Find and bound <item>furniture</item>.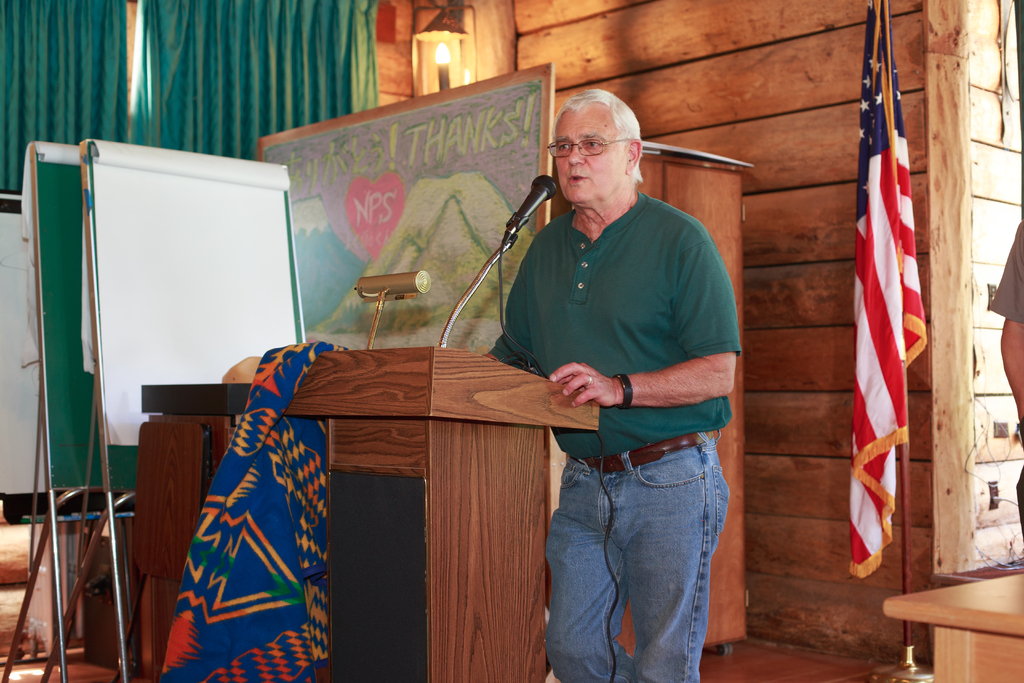
Bound: crop(545, 154, 742, 659).
